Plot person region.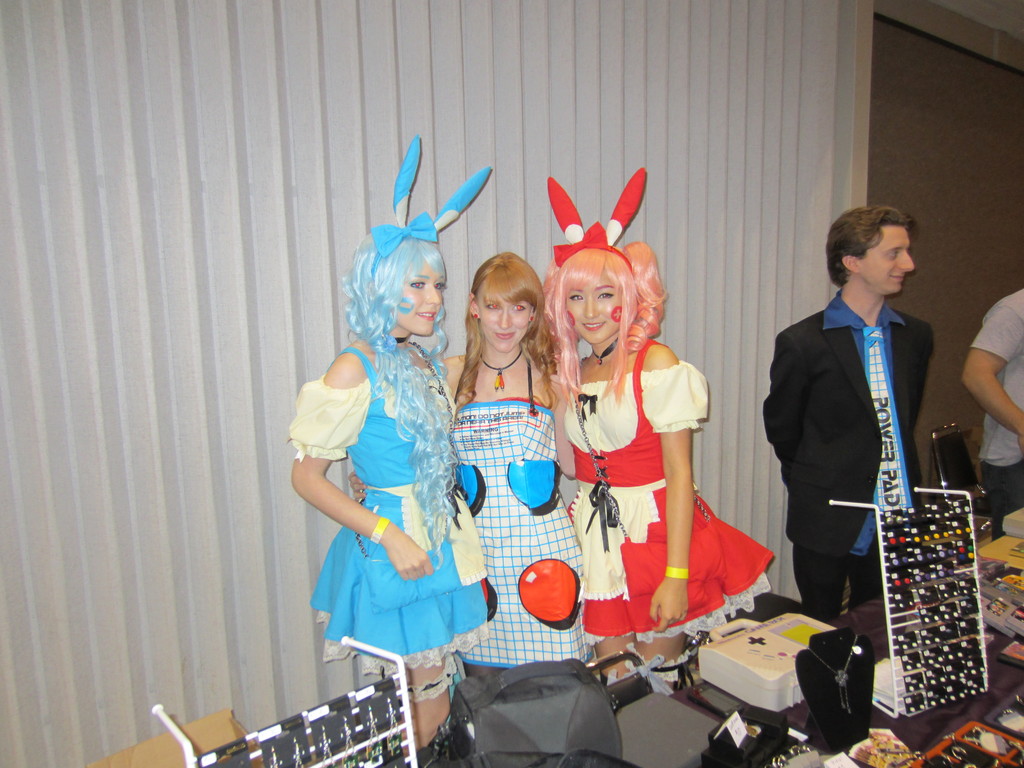
Plotted at <box>345,249,595,684</box>.
